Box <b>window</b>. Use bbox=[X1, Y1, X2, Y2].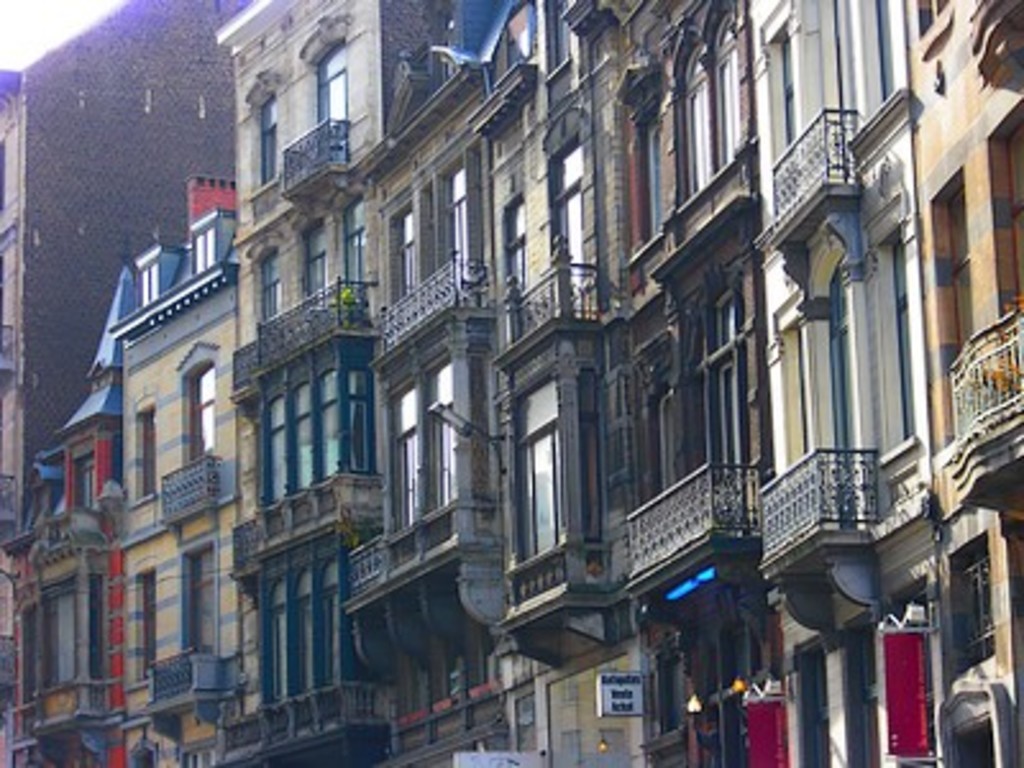
bbox=[515, 369, 568, 556].
